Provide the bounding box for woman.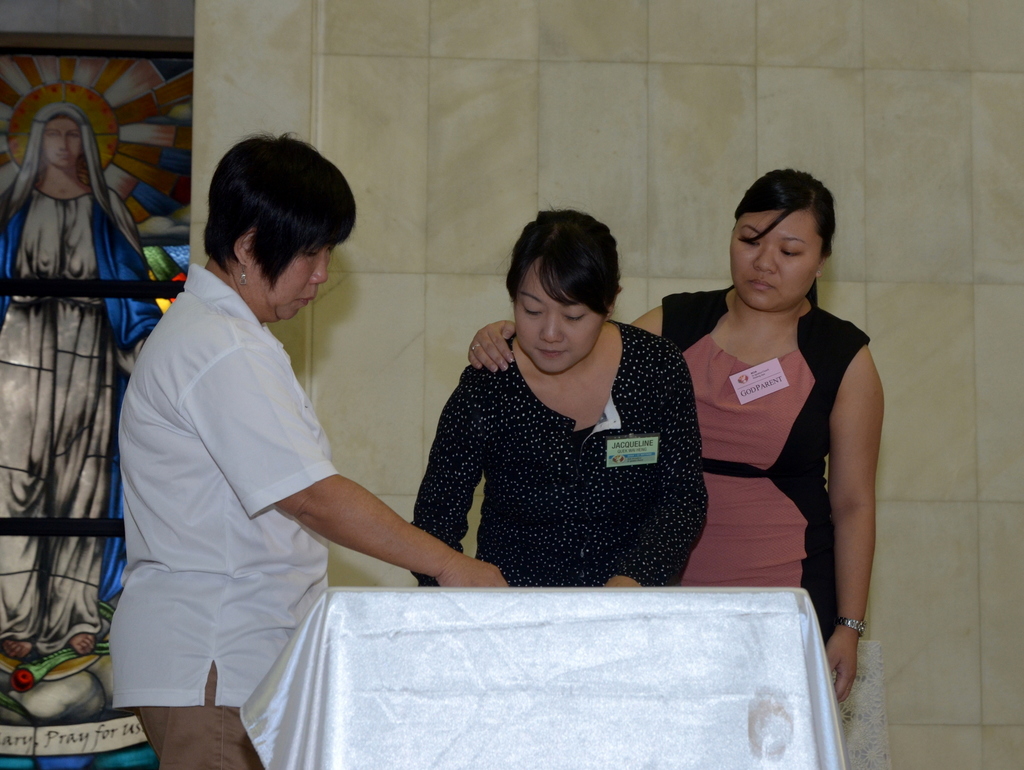
x1=464, y1=161, x2=889, y2=718.
